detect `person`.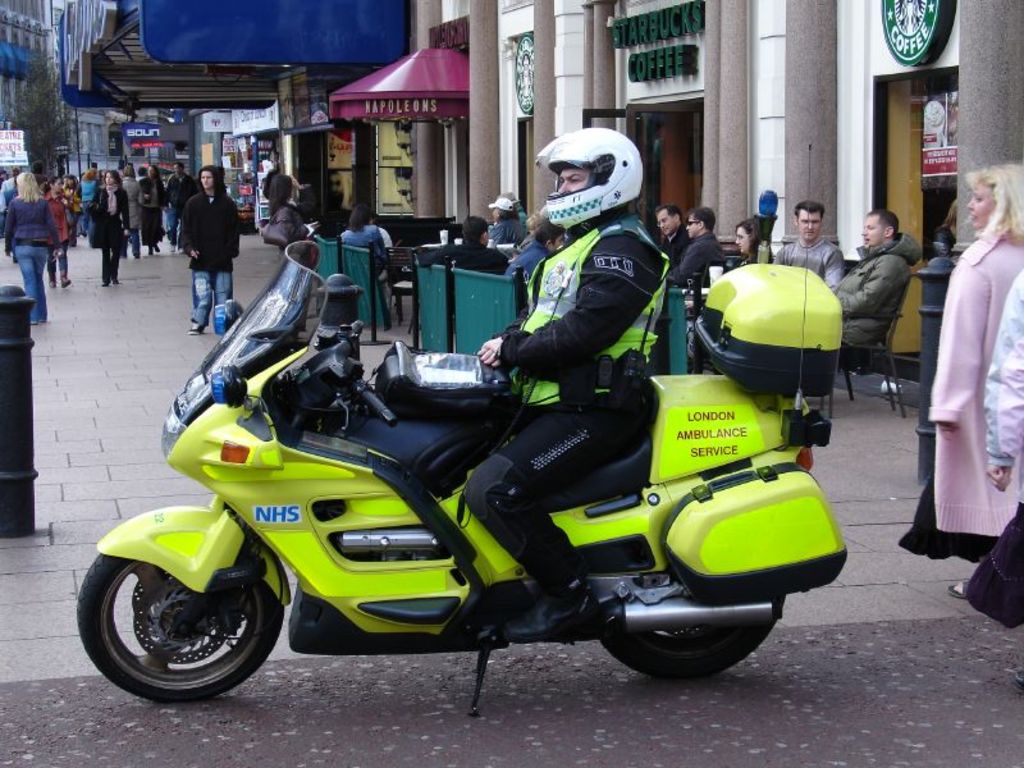
Detected at <region>465, 123, 675, 644</region>.
